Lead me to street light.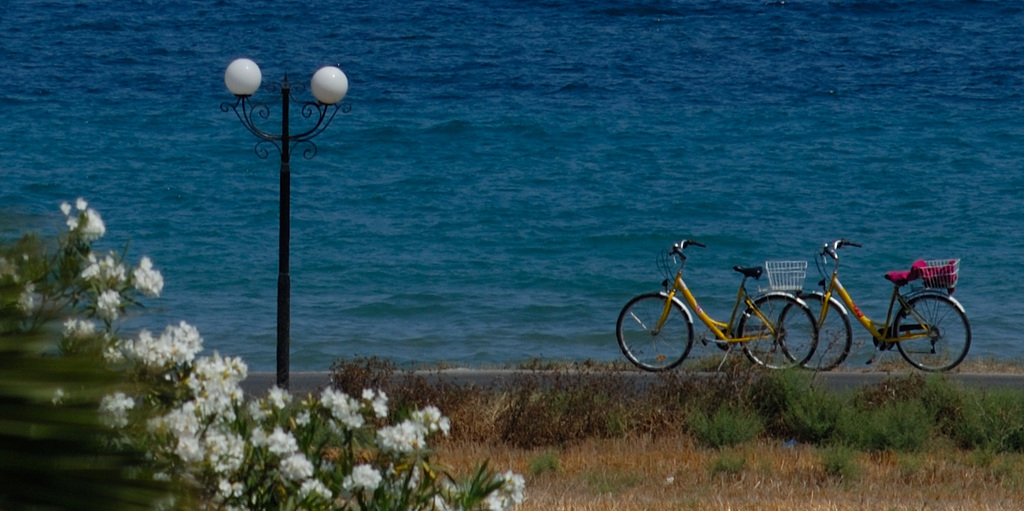
Lead to region(195, 39, 332, 423).
